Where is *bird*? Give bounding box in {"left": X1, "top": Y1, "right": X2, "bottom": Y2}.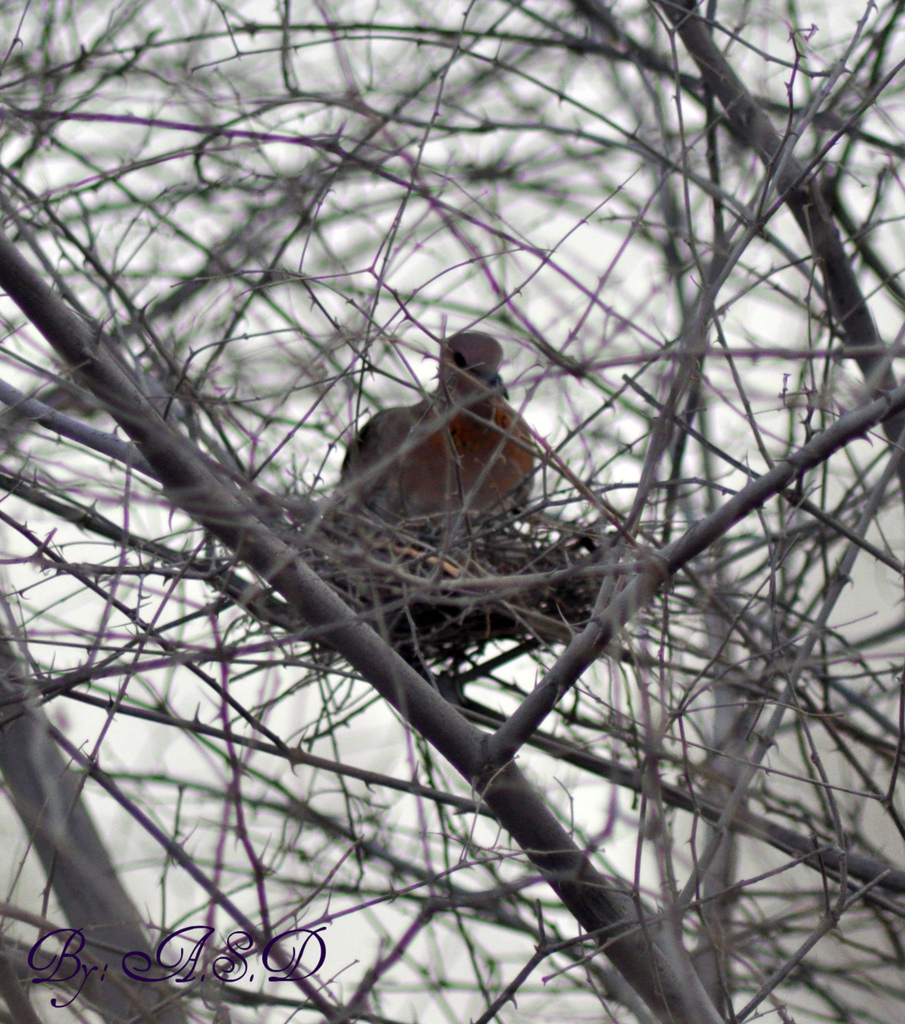
{"left": 317, "top": 332, "right": 562, "bottom": 560}.
